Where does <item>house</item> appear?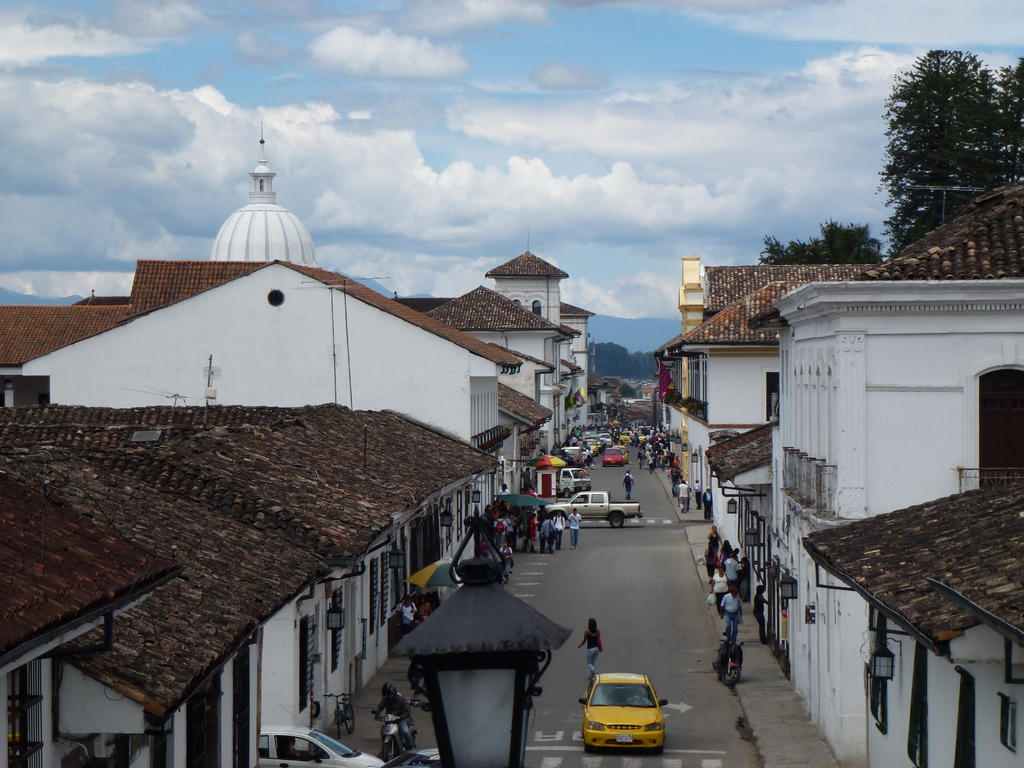
Appears at l=13, t=269, r=525, b=444.
